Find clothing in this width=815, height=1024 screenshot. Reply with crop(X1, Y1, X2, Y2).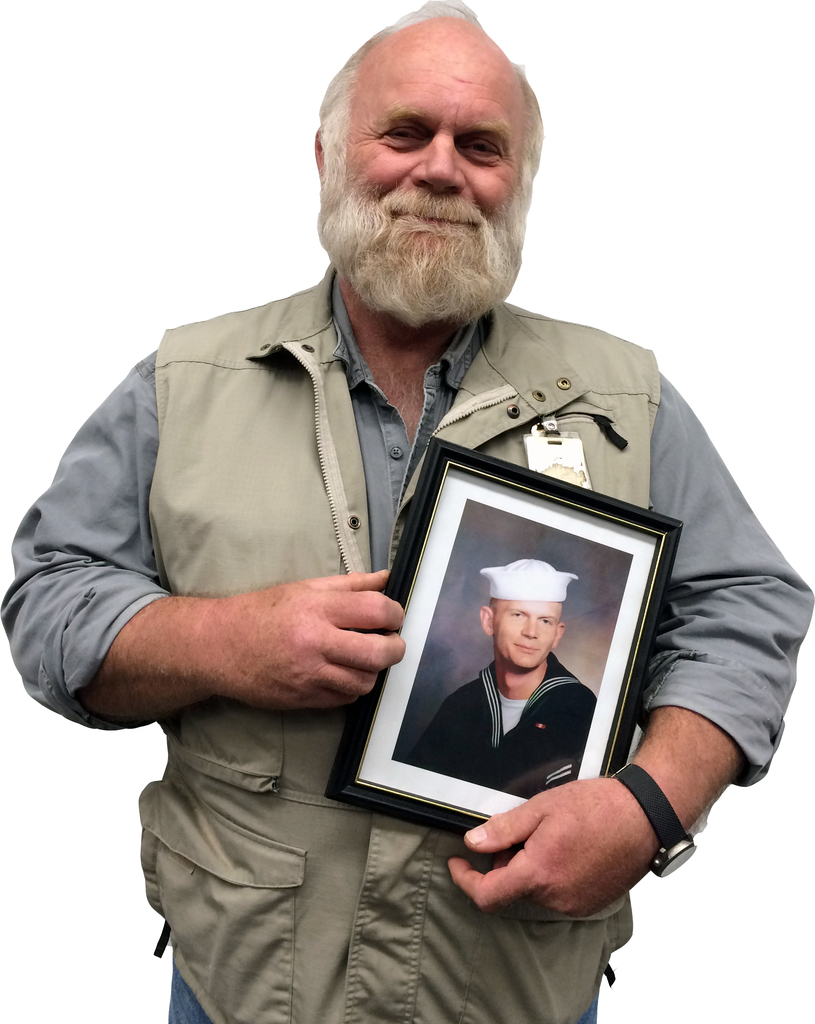
crop(410, 650, 596, 799).
